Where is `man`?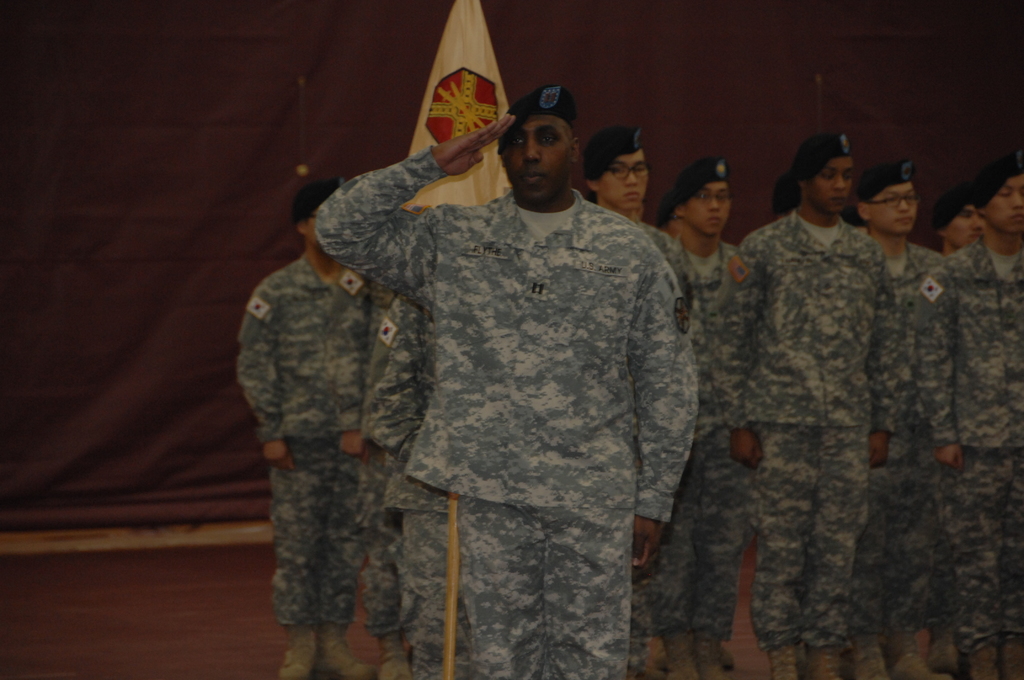
[924,181,986,673].
